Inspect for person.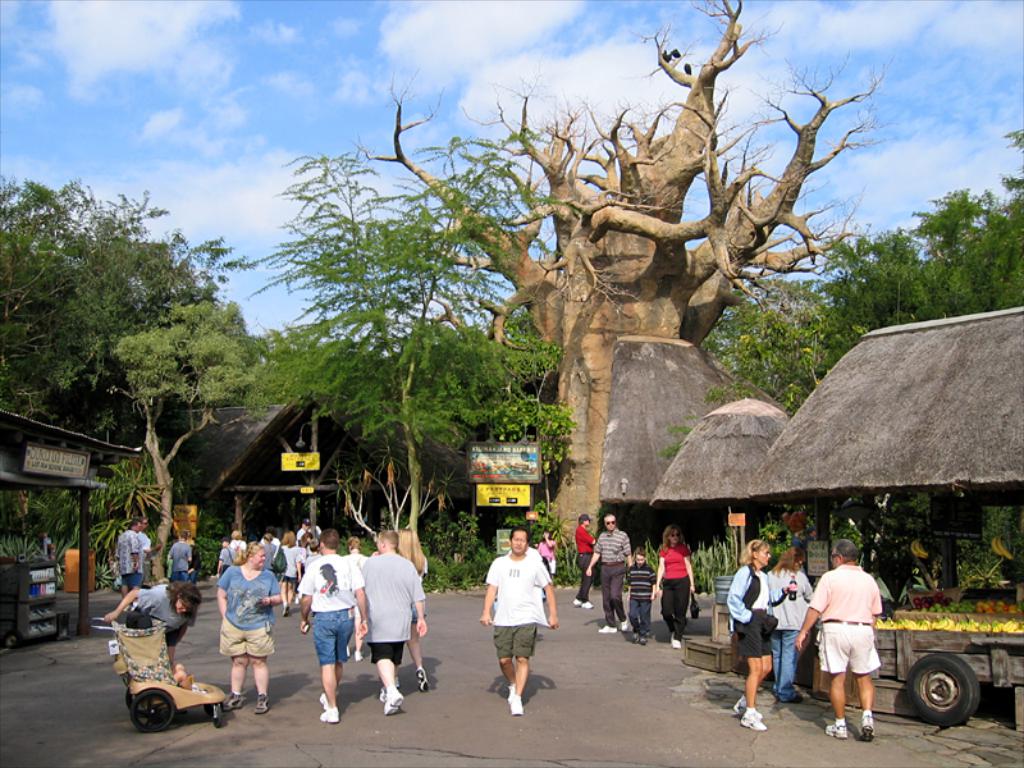
Inspection: 573/507/602/608.
